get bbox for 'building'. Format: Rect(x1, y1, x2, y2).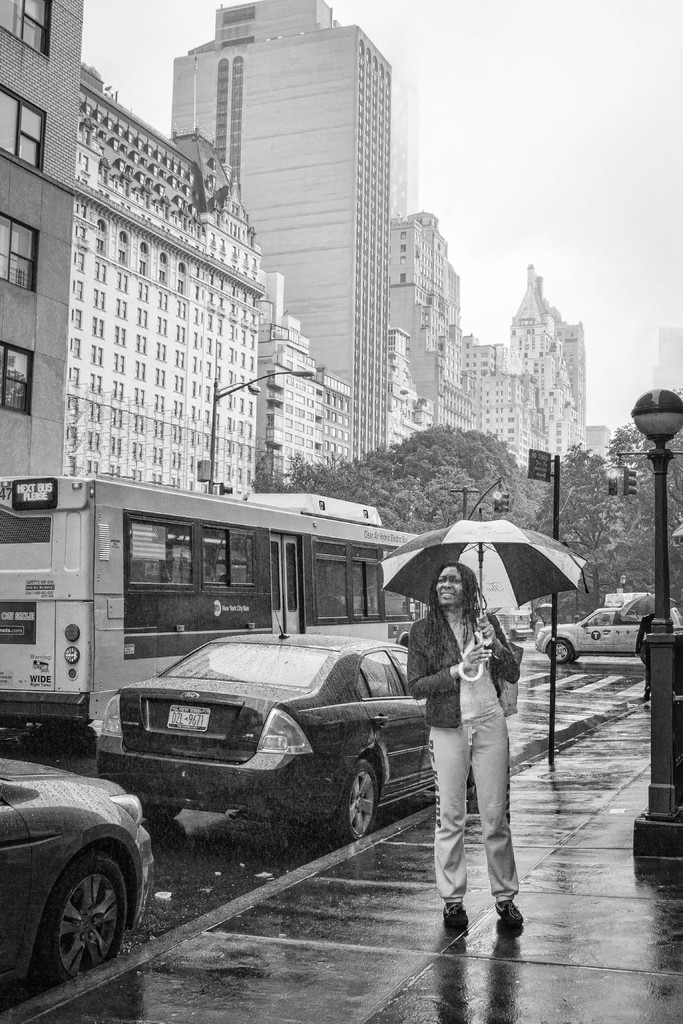
Rect(61, 64, 274, 490).
